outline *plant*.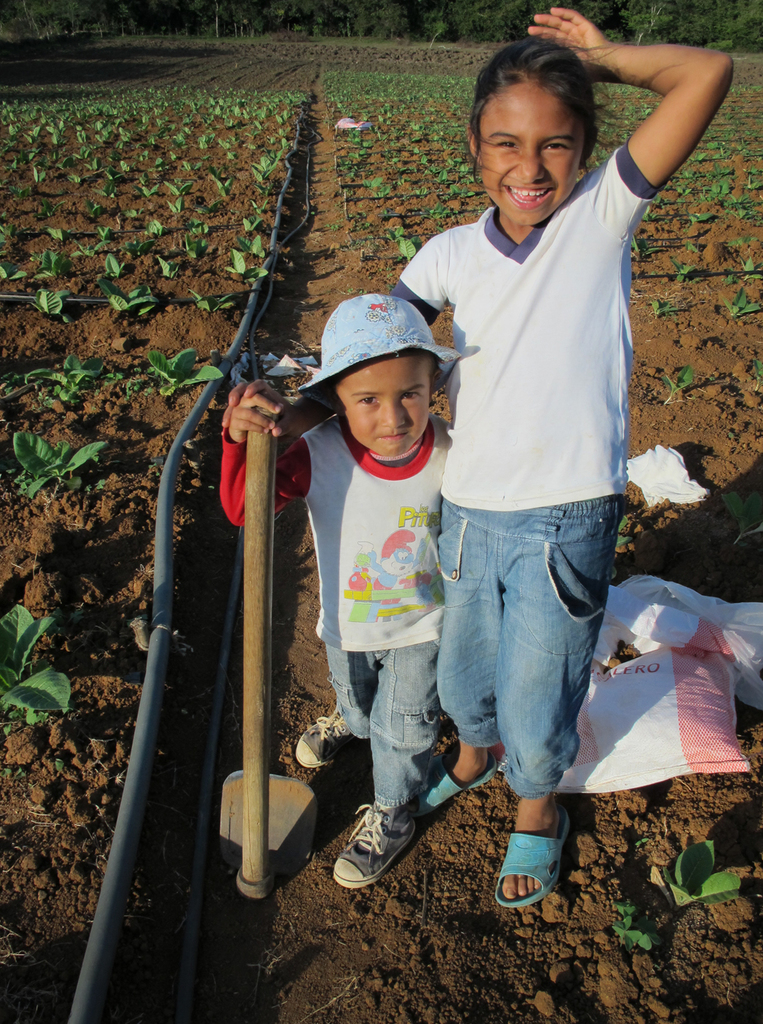
Outline: x1=630 y1=832 x2=657 y2=851.
